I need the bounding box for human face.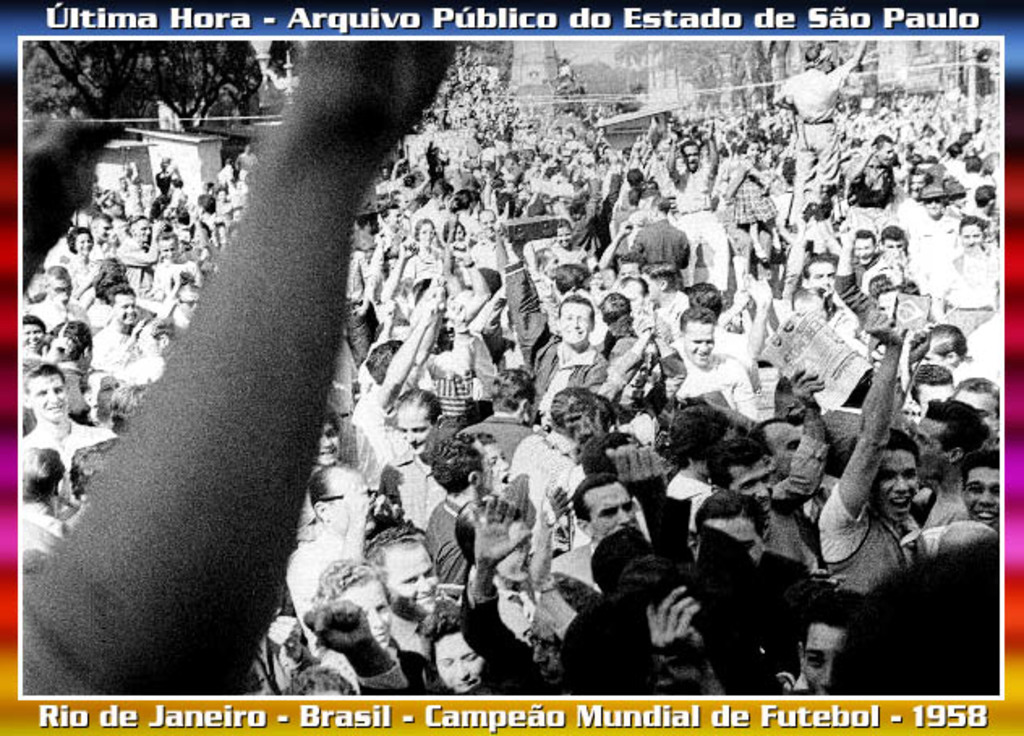
Here it is: [433,631,486,692].
